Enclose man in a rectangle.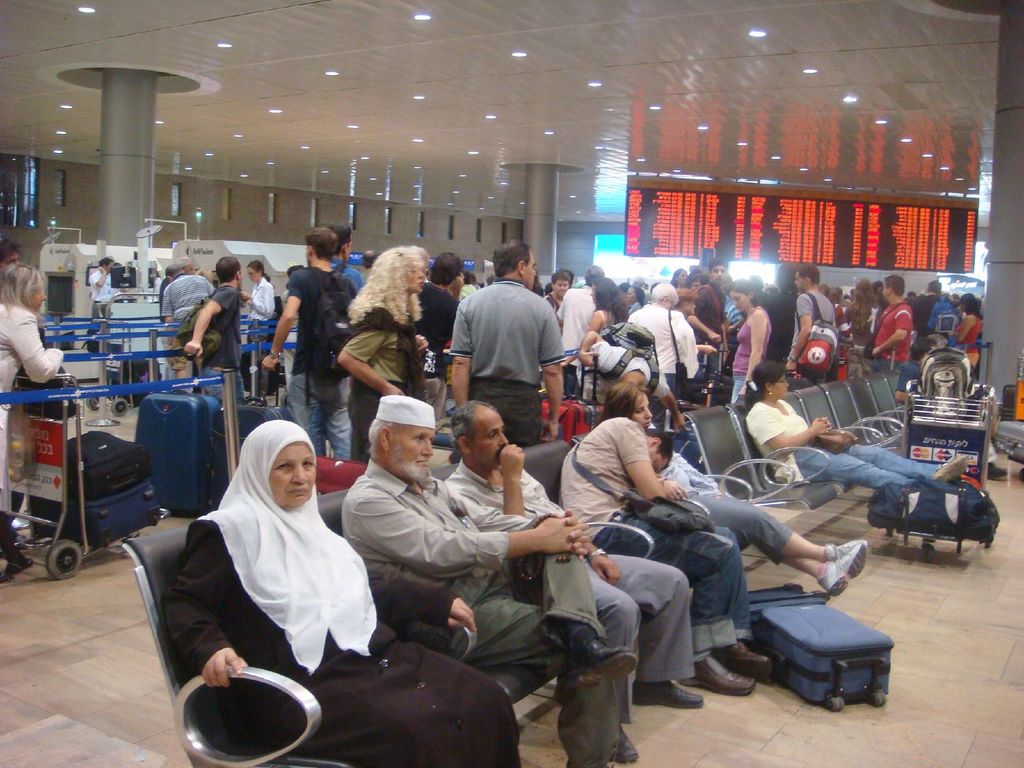
rect(163, 255, 215, 380).
